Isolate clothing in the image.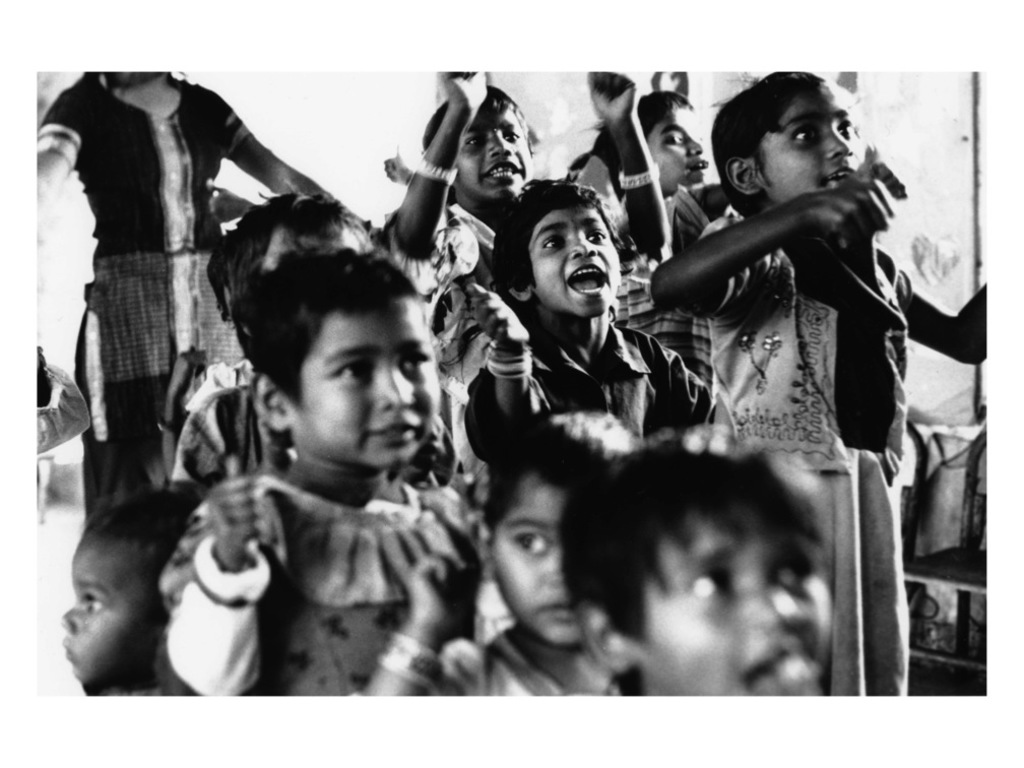
Isolated region: 652:205:935:694.
